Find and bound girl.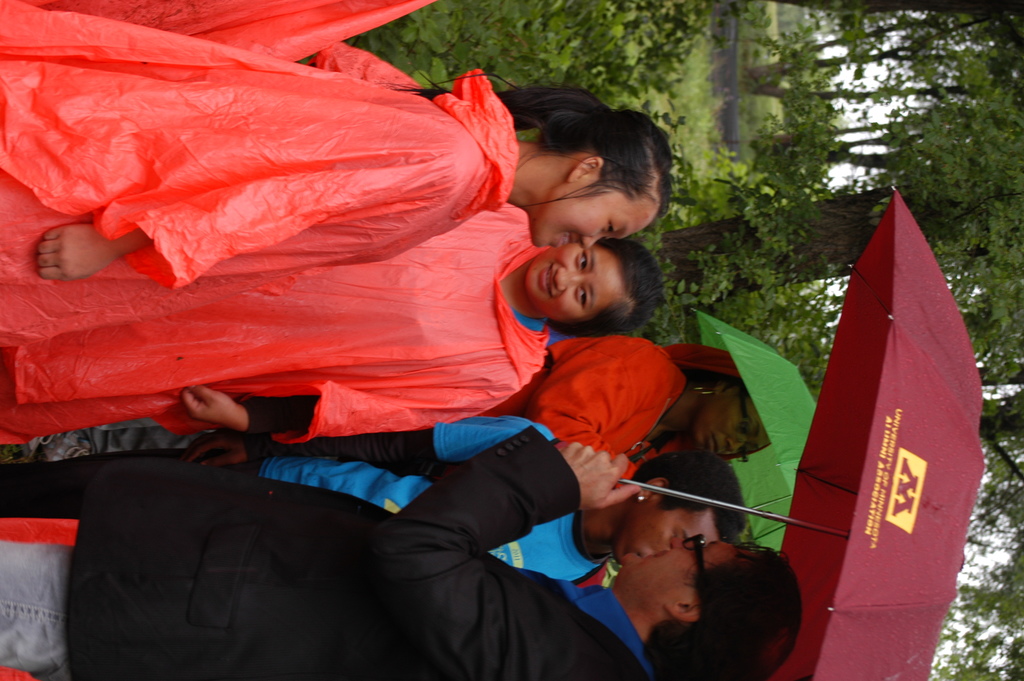
Bound: [0, 87, 669, 352].
